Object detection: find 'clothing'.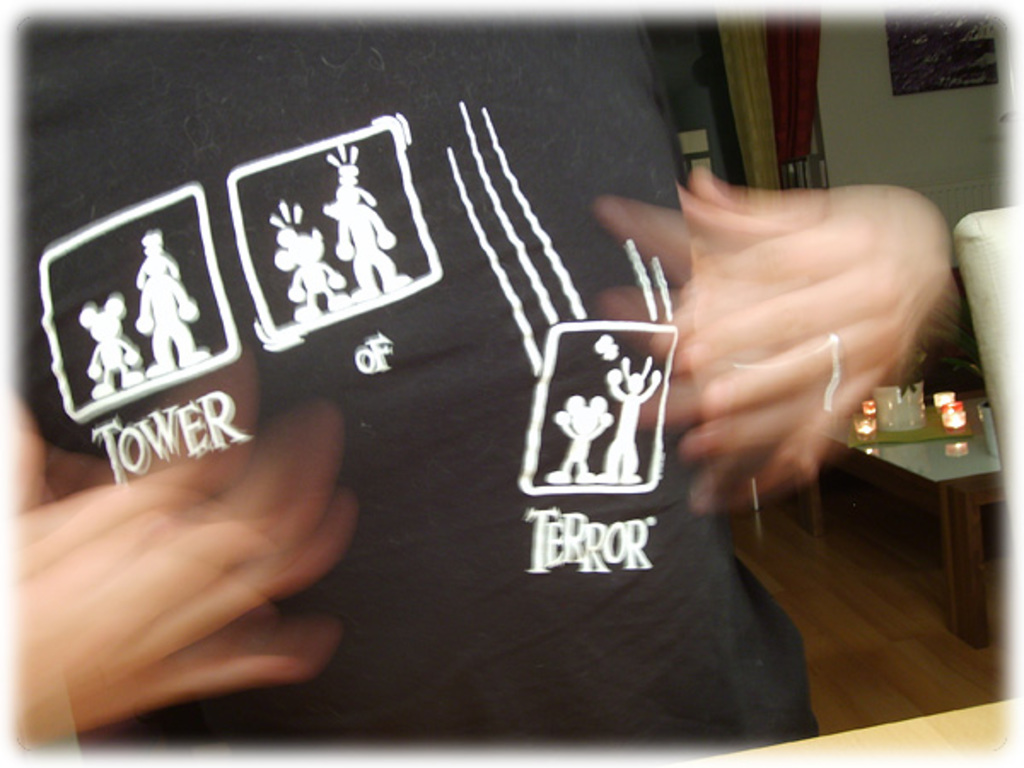
[x1=17, y1=17, x2=823, y2=753].
